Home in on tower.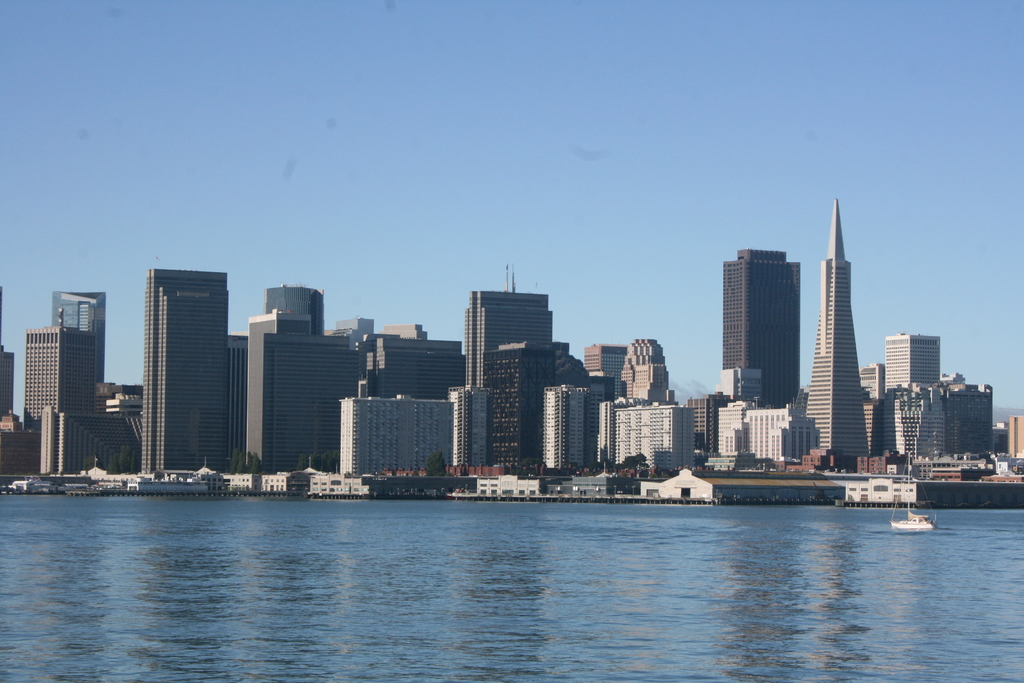
Homed in at select_region(589, 333, 673, 406).
